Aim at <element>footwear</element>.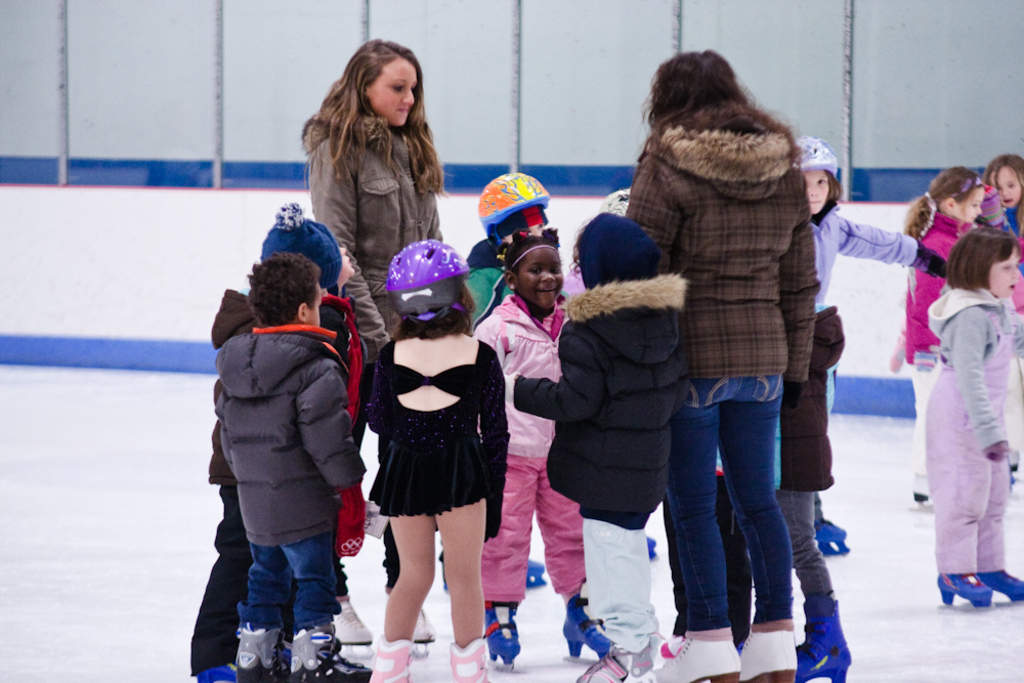
Aimed at [left=486, top=601, right=517, bottom=654].
